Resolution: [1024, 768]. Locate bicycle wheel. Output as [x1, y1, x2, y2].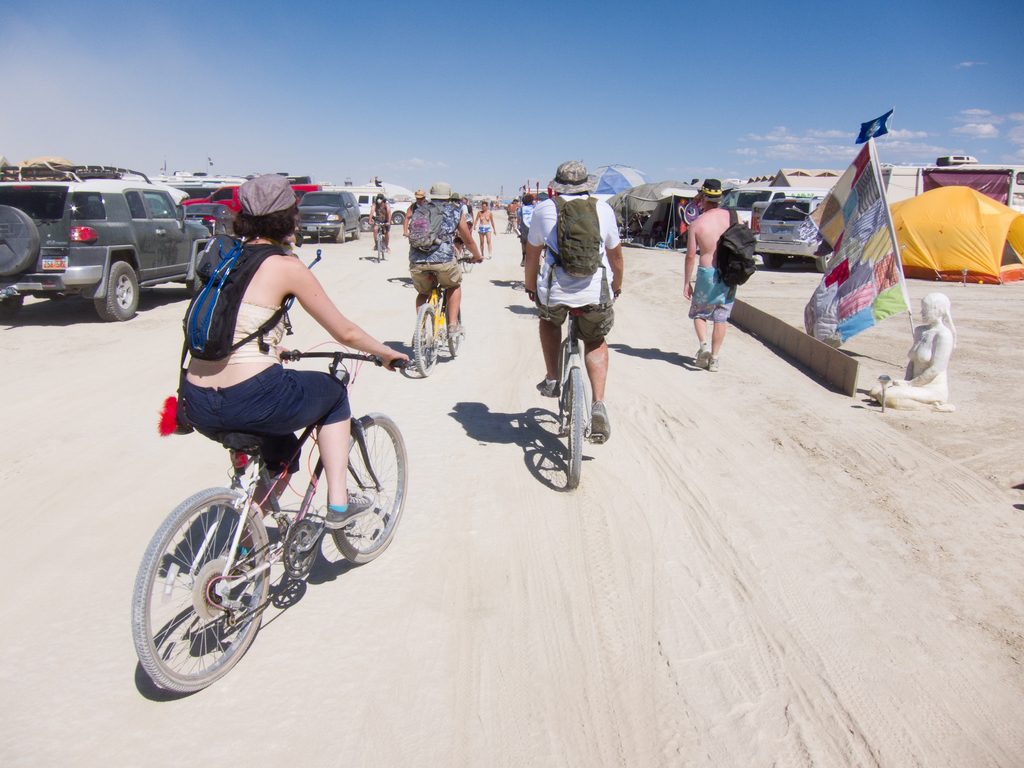
[412, 301, 437, 377].
